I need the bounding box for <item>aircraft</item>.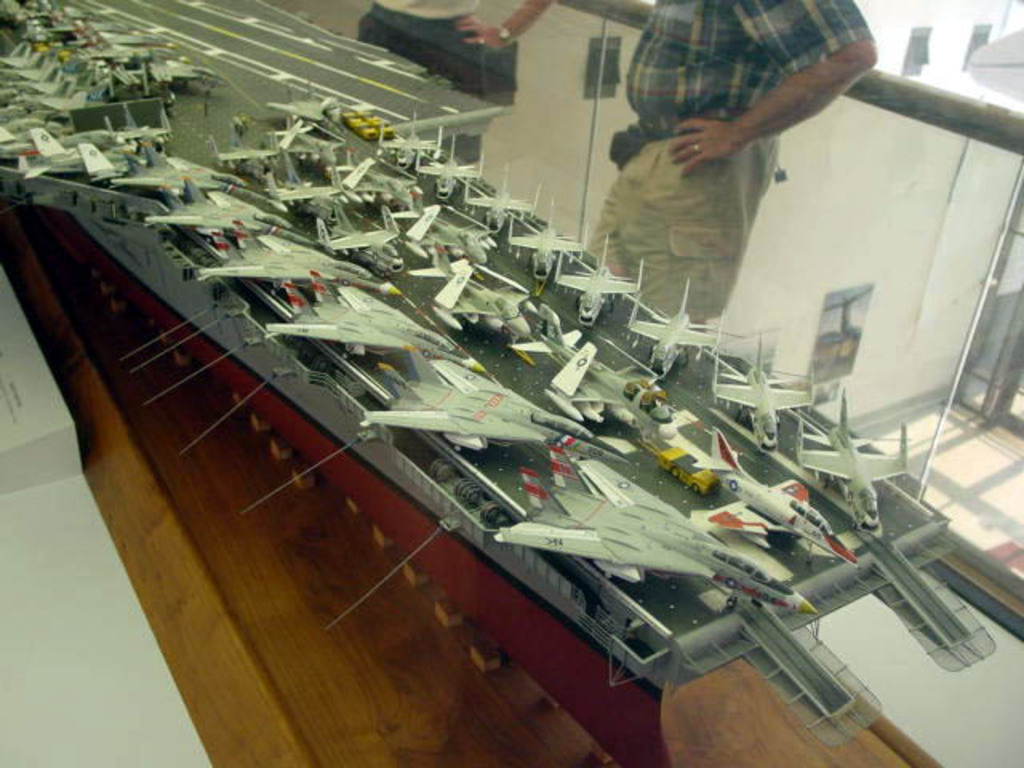
Here it is: <region>622, 270, 728, 384</region>.
